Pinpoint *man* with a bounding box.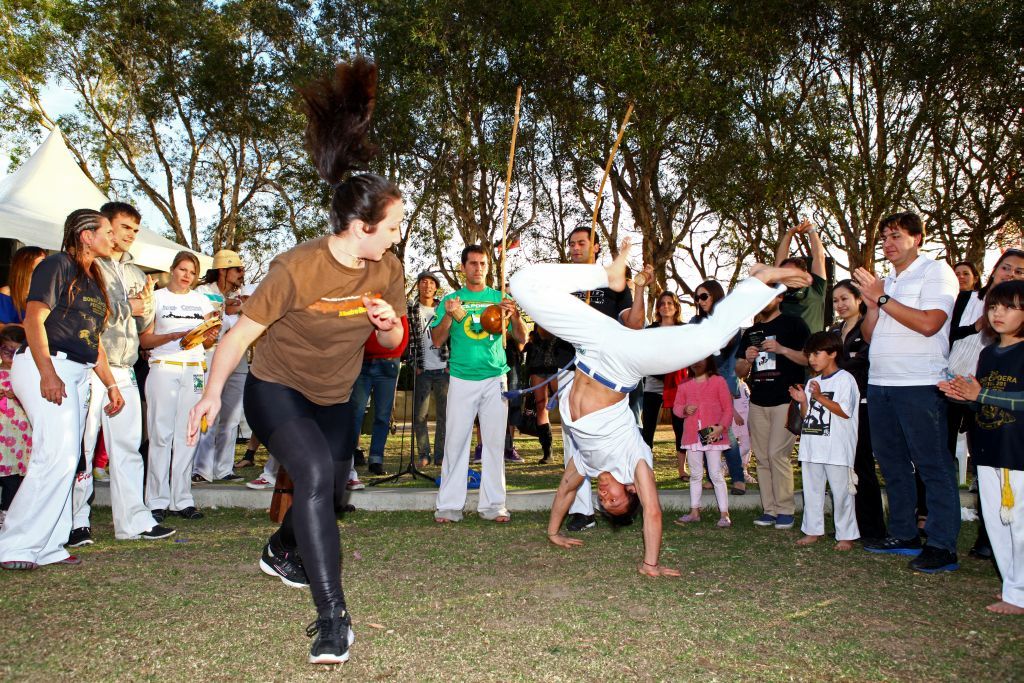
852,211,970,561.
